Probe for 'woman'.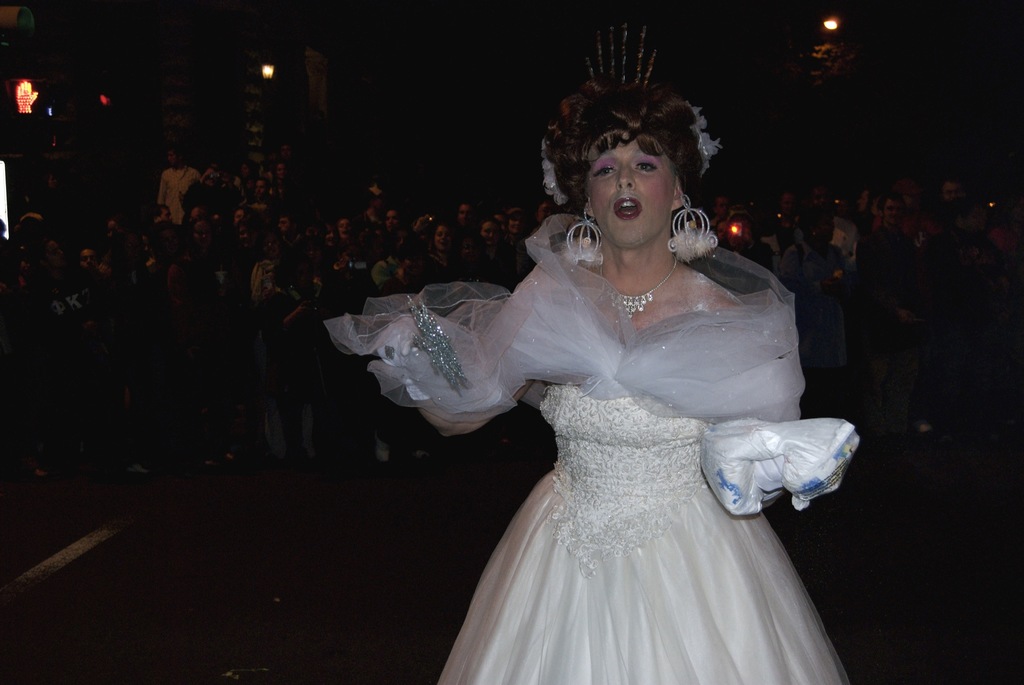
Probe result: {"left": 372, "top": 231, "right": 426, "bottom": 463}.
